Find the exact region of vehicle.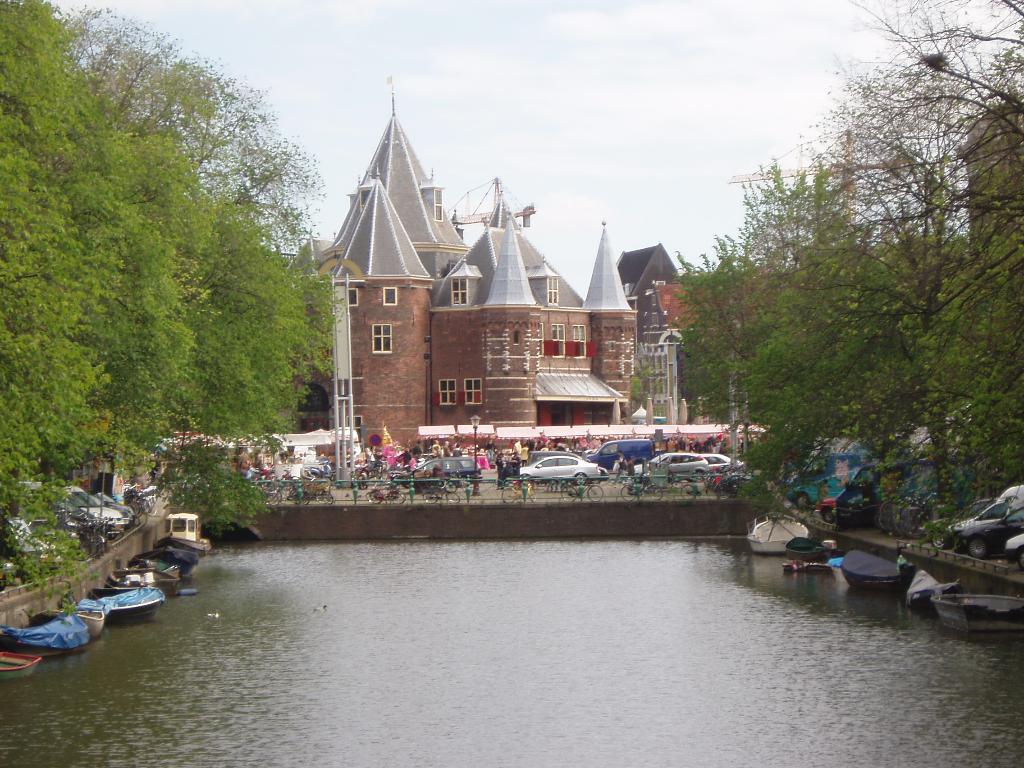
Exact region: locate(62, 484, 122, 526).
